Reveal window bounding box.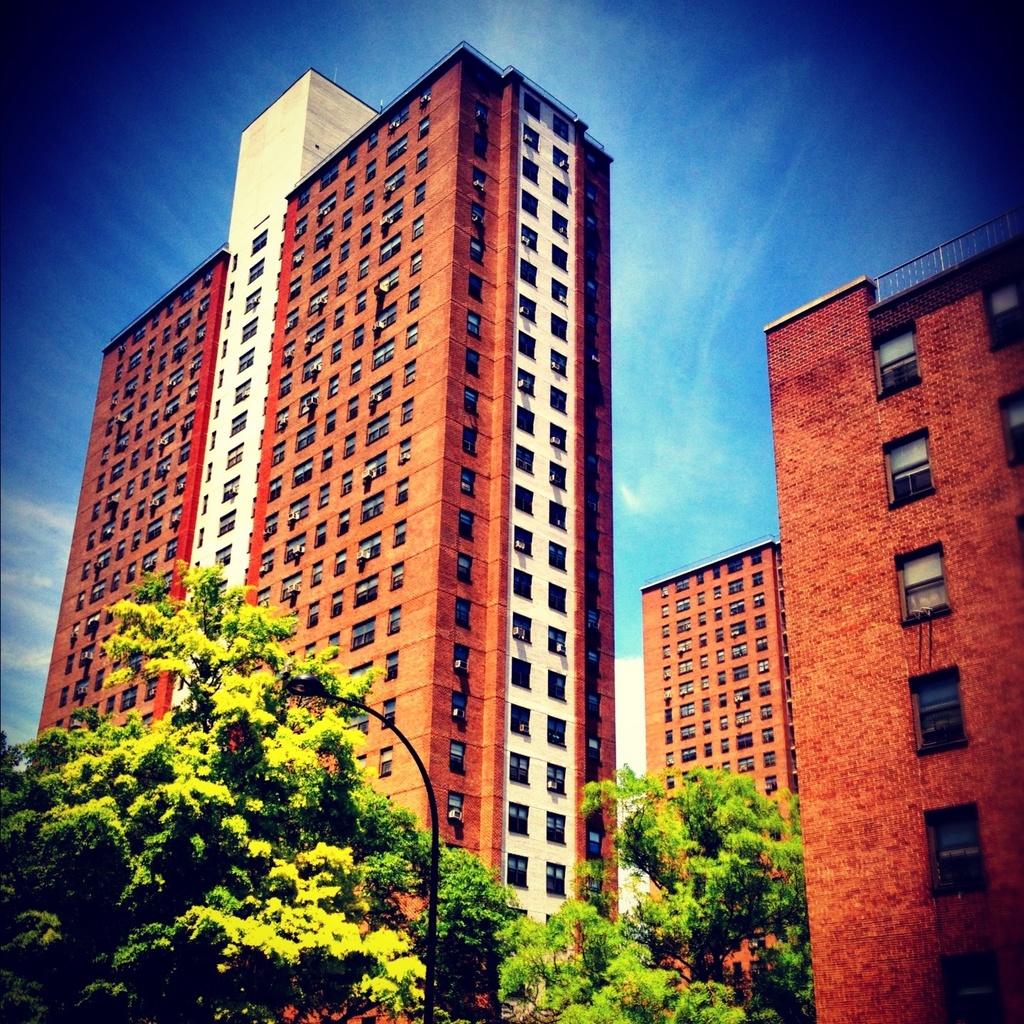
Revealed: Rect(363, 453, 386, 481).
